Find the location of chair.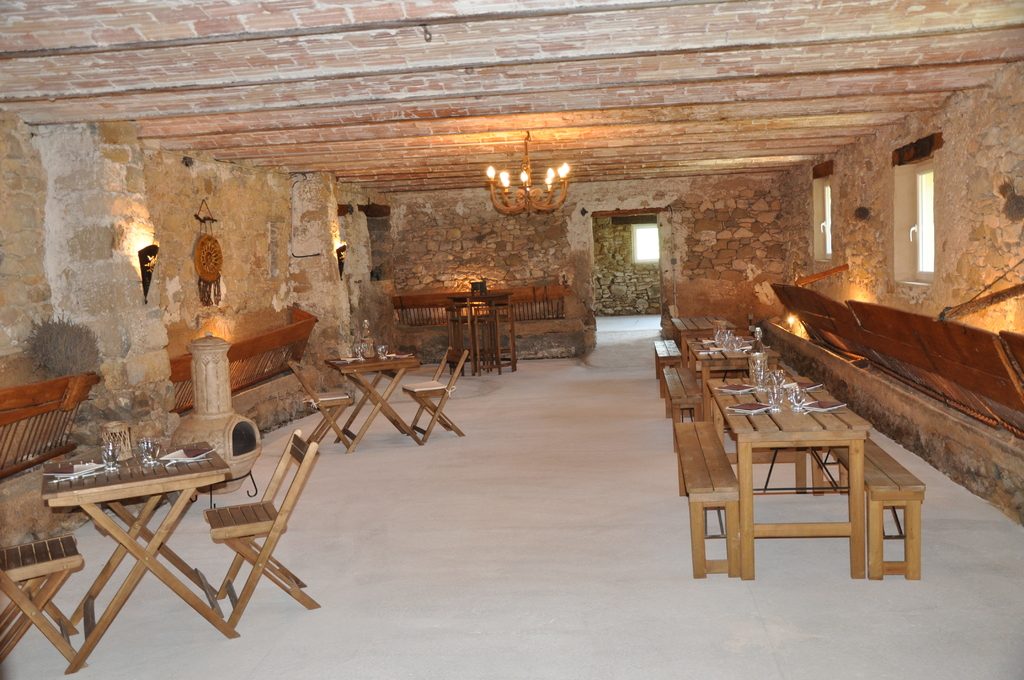
Location: (x1=0, y1=534, x2=85, y2=667).
